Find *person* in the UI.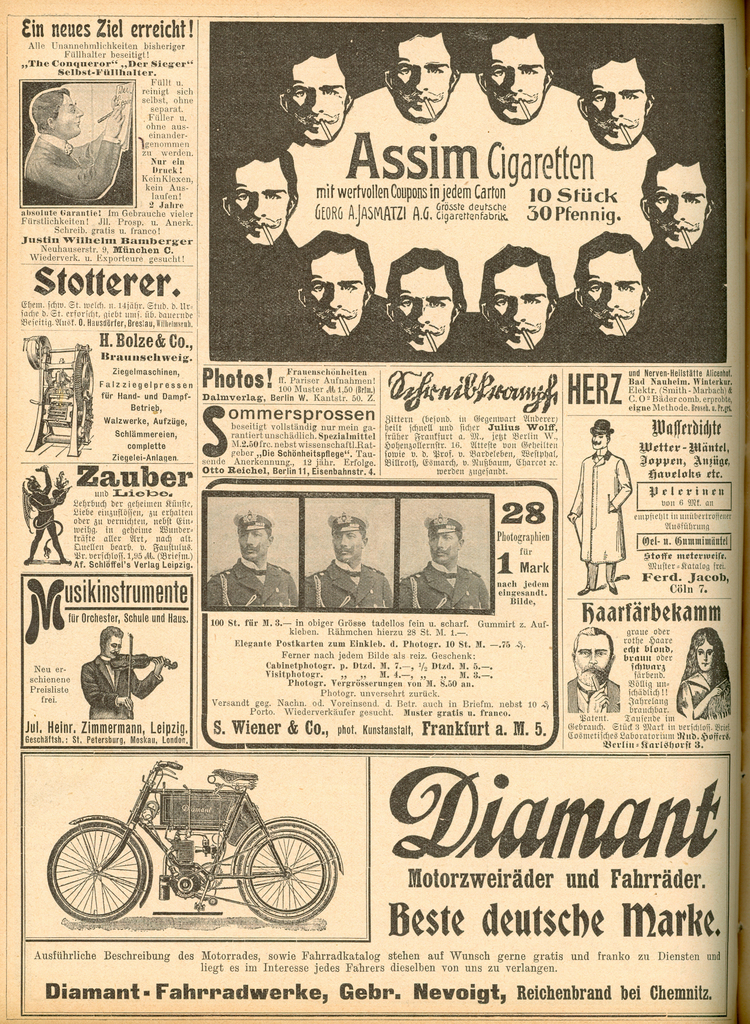
UI element at x1=566, y1=424, x2=637, y2=597.
